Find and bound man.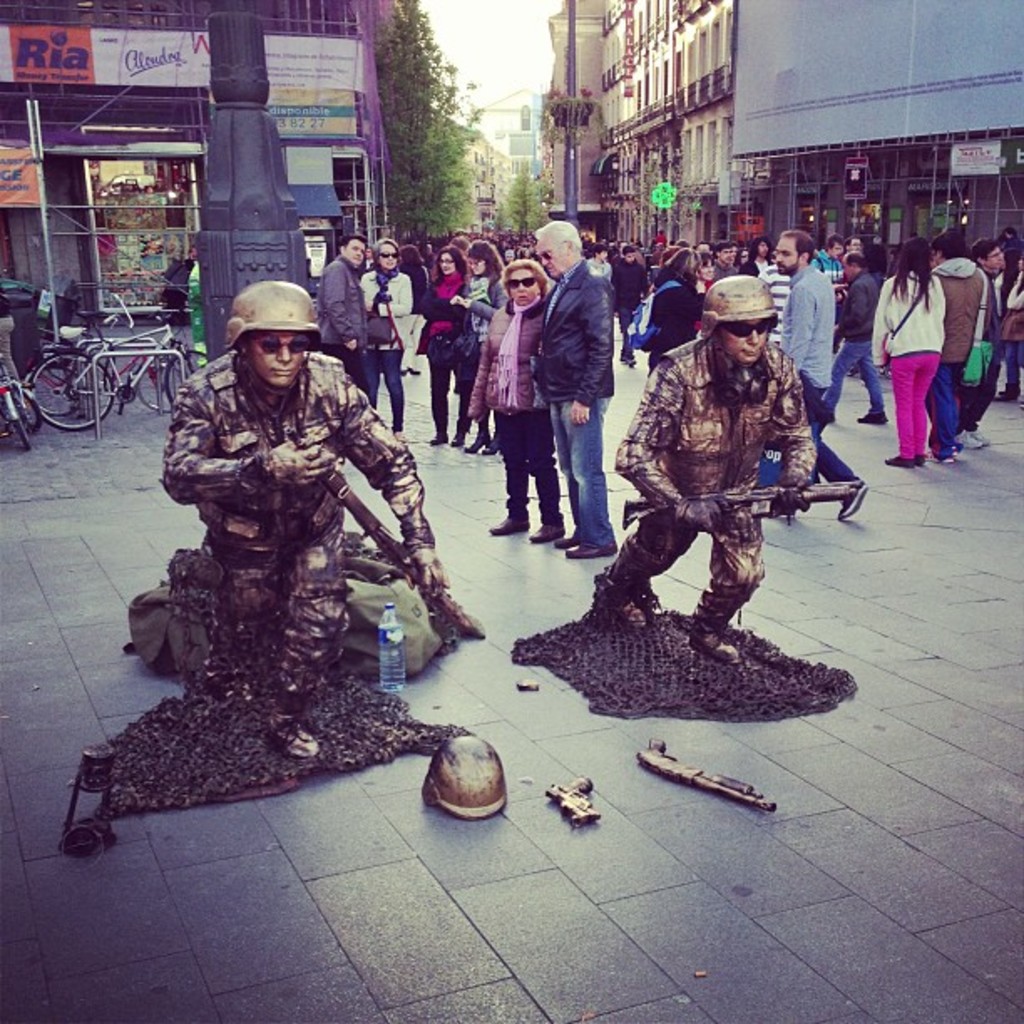
Bound: [x1=818, y1=238, x2=842, y2=288].
